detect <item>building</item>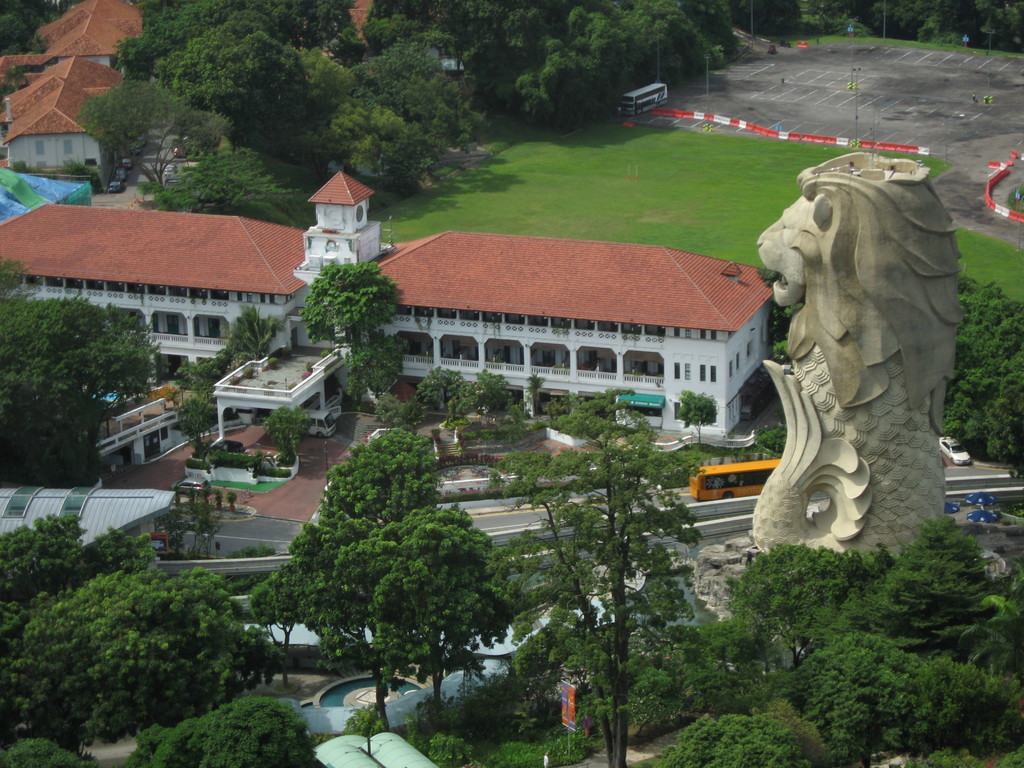
rect(0, 173, 780, 438)
